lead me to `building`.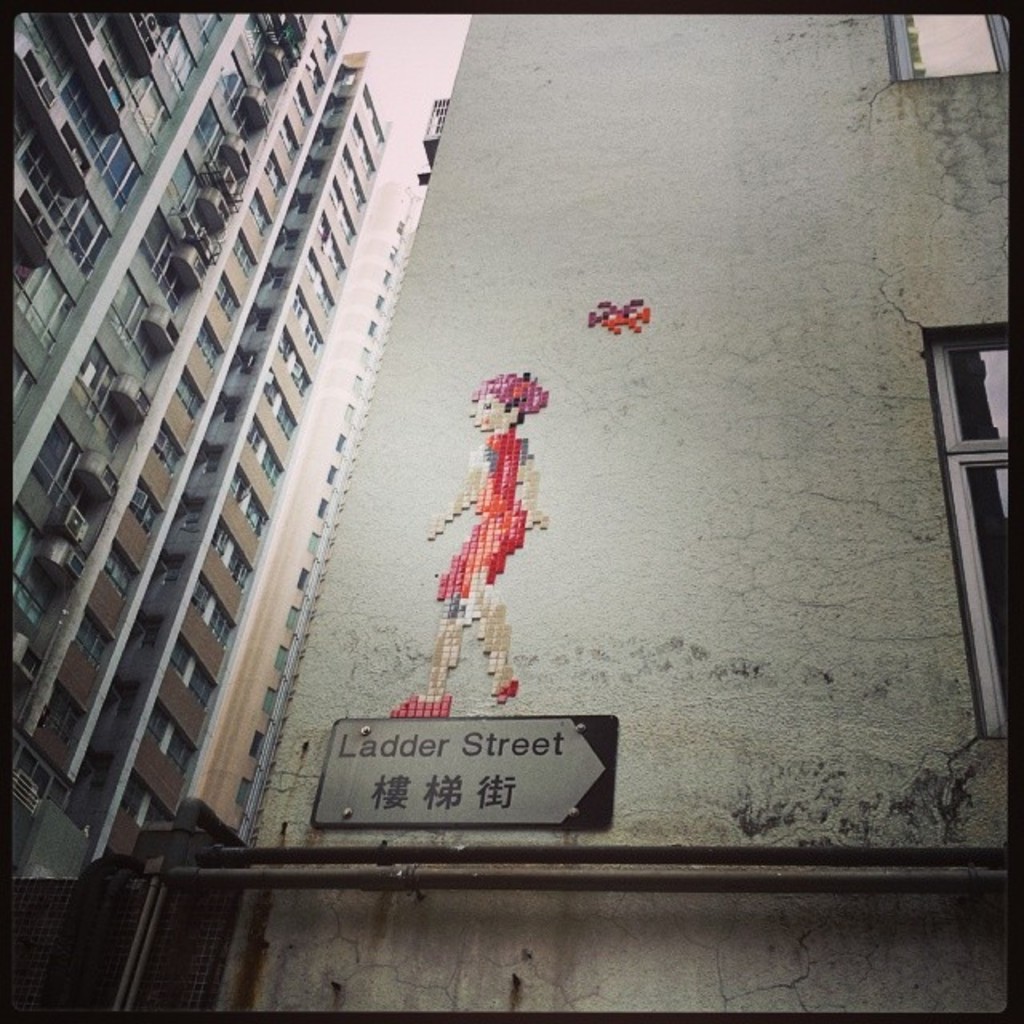
Lead to 208:13:1010:1016.
